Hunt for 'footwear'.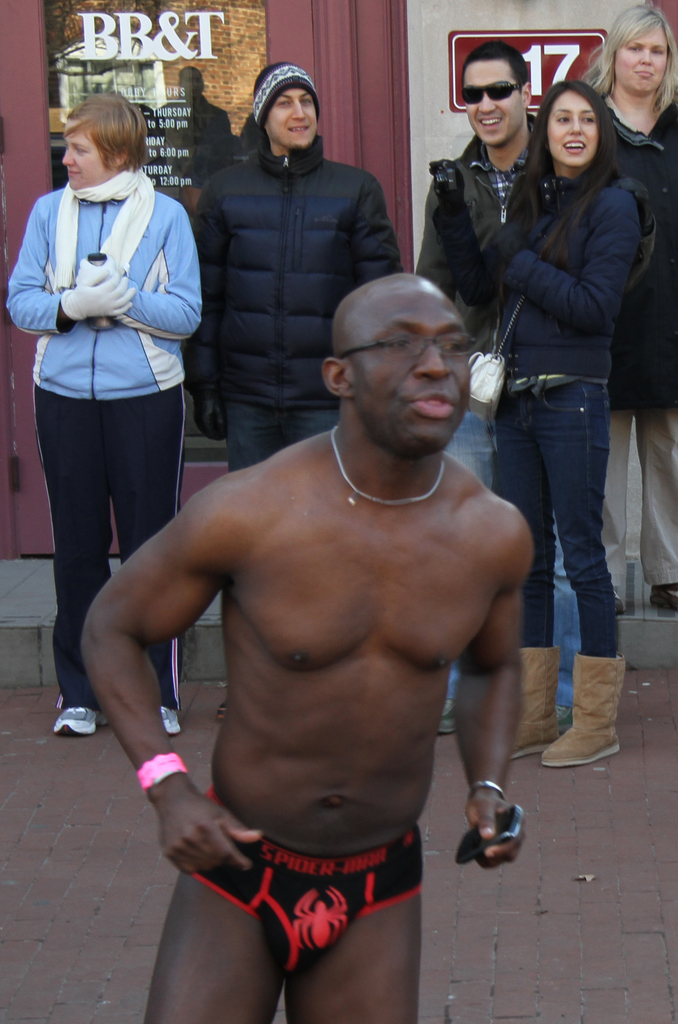
Hunted down at left=163, top=704, right=188, bottom=733.
